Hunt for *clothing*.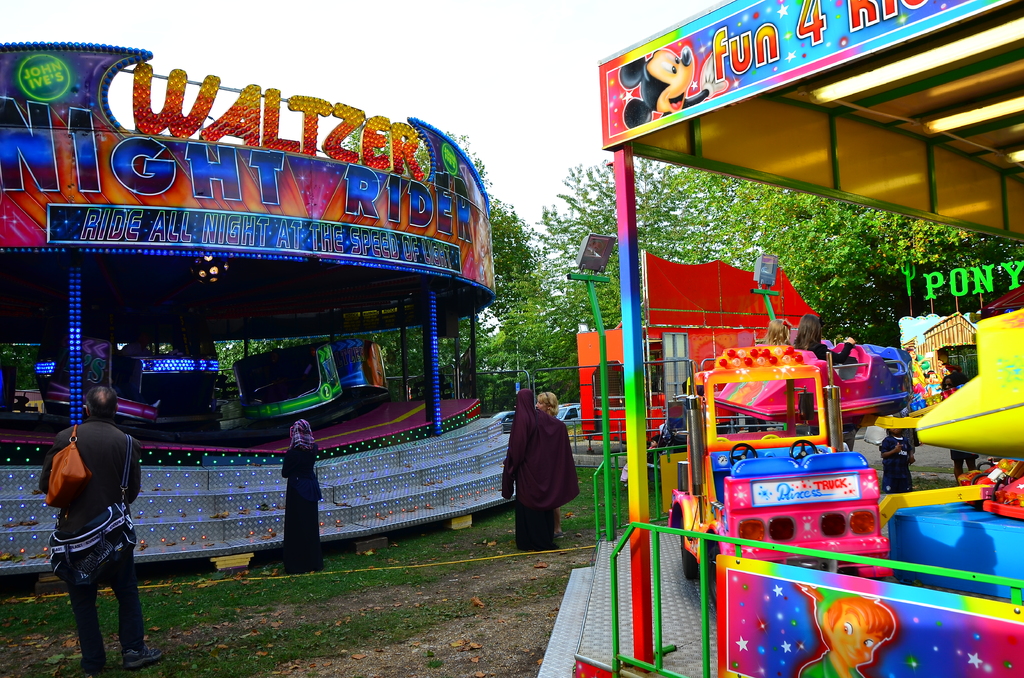
Hunted down at left=879, top=433, right=913, bottom=494.
